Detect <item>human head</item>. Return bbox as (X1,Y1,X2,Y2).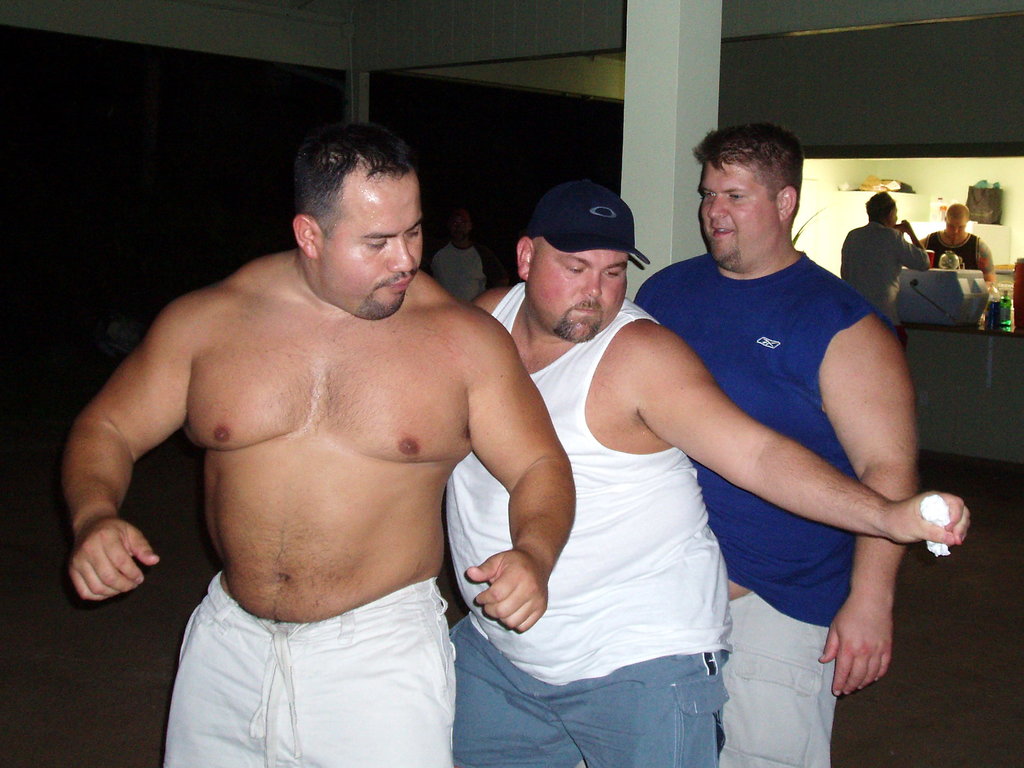
(865,190,897,227).
